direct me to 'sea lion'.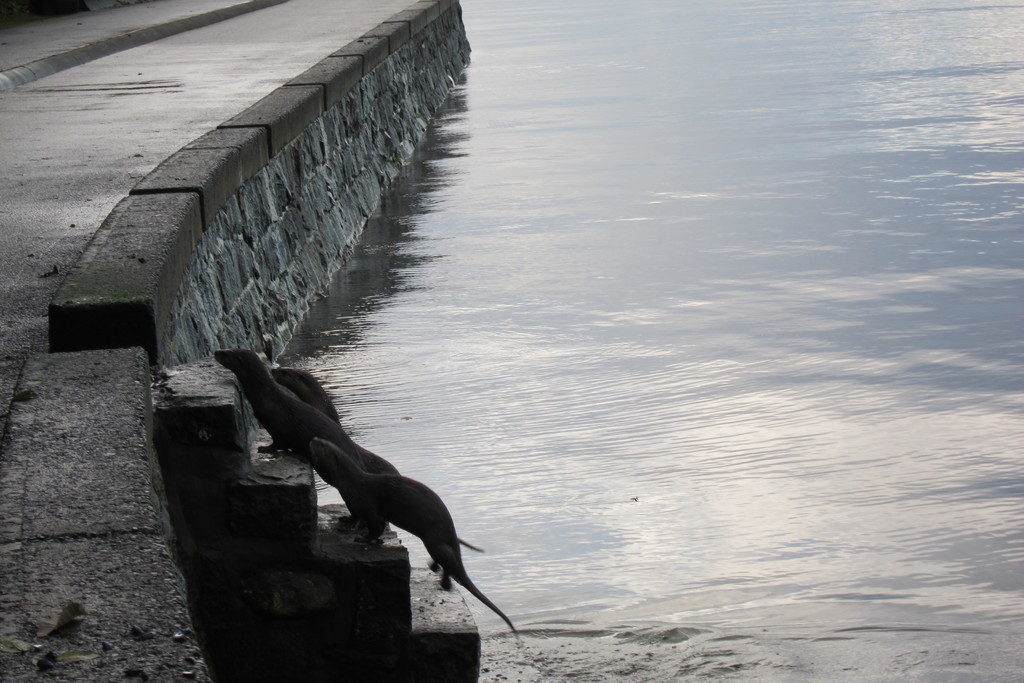
Direction: <bbox>261, 373, 344, 450</bbox>.
